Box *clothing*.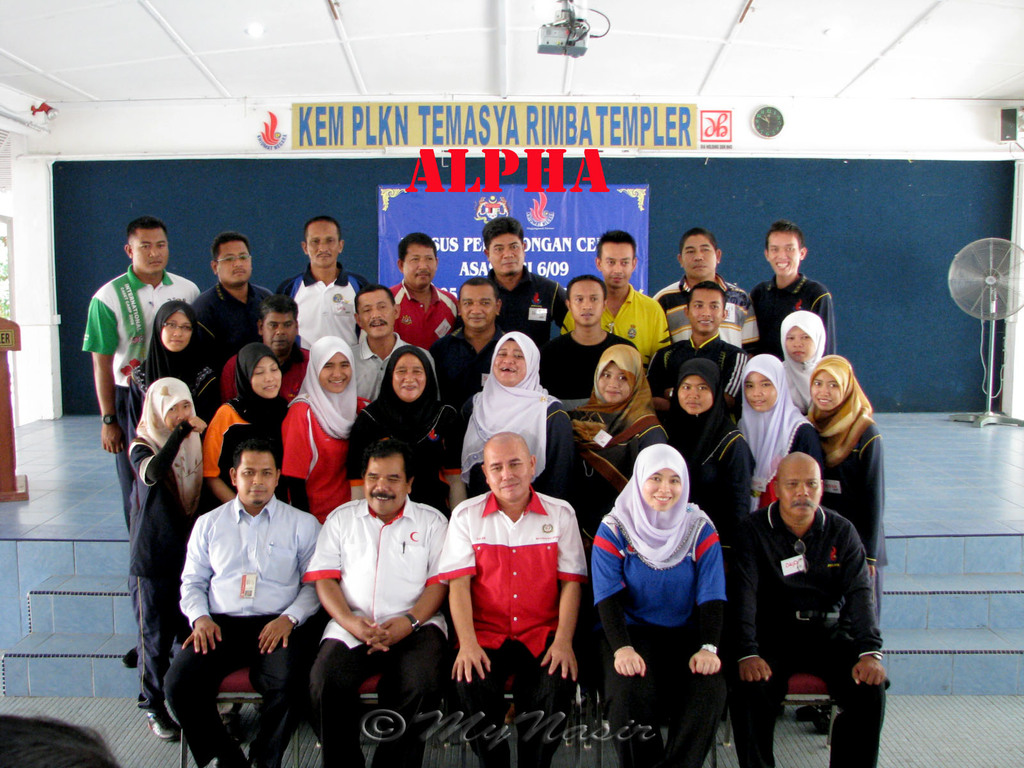
select_region(602, 282, 650, 358).
